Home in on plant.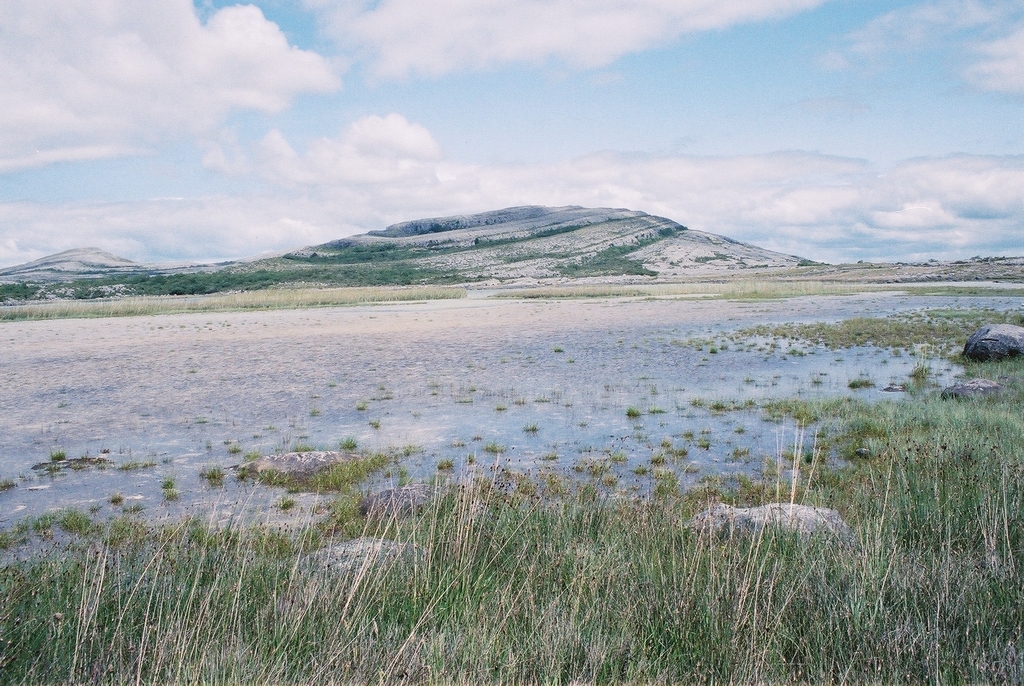
Homed in at <bbox>791, 348, 797, 355</bbox>.
